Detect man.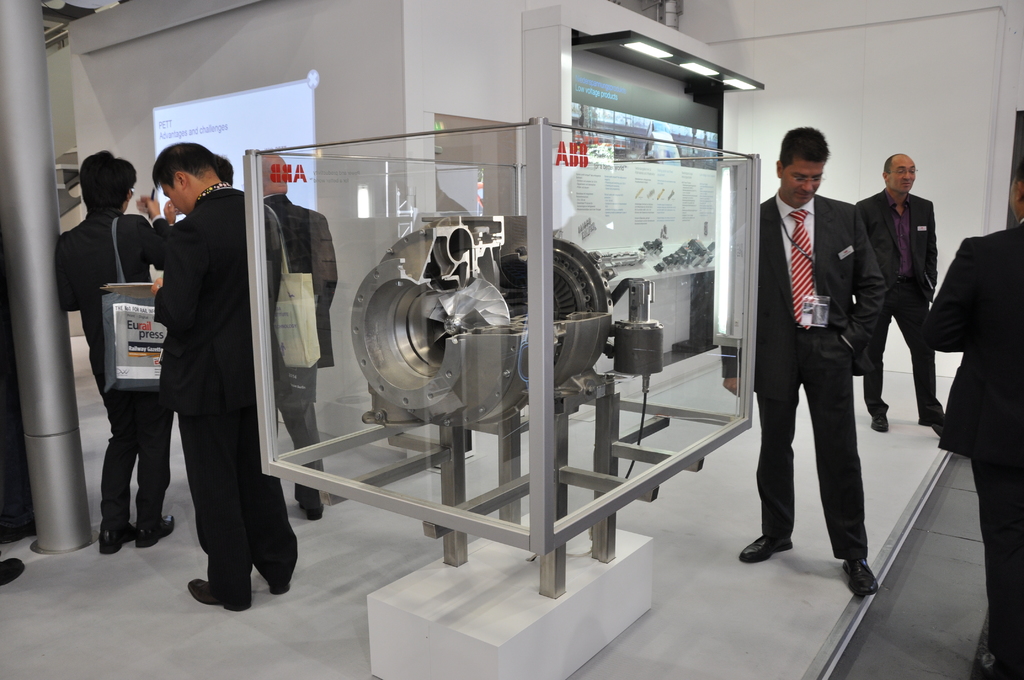
Detected at detection(927, 159, 1023, 679).
